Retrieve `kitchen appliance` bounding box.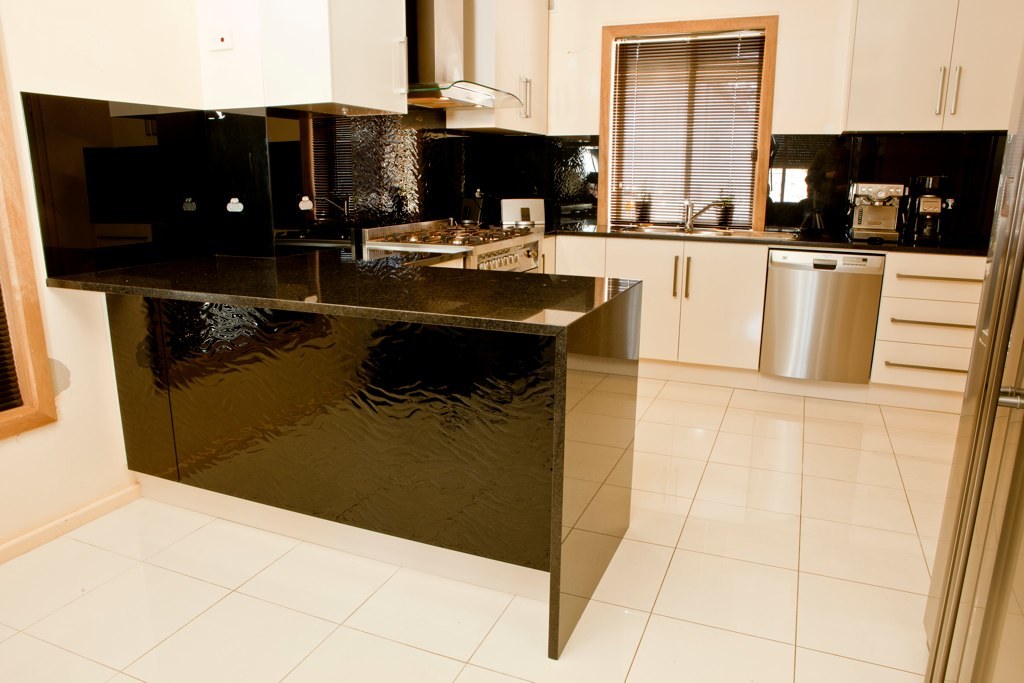
Bounding box: Rect(361, 221, 554, 274).
